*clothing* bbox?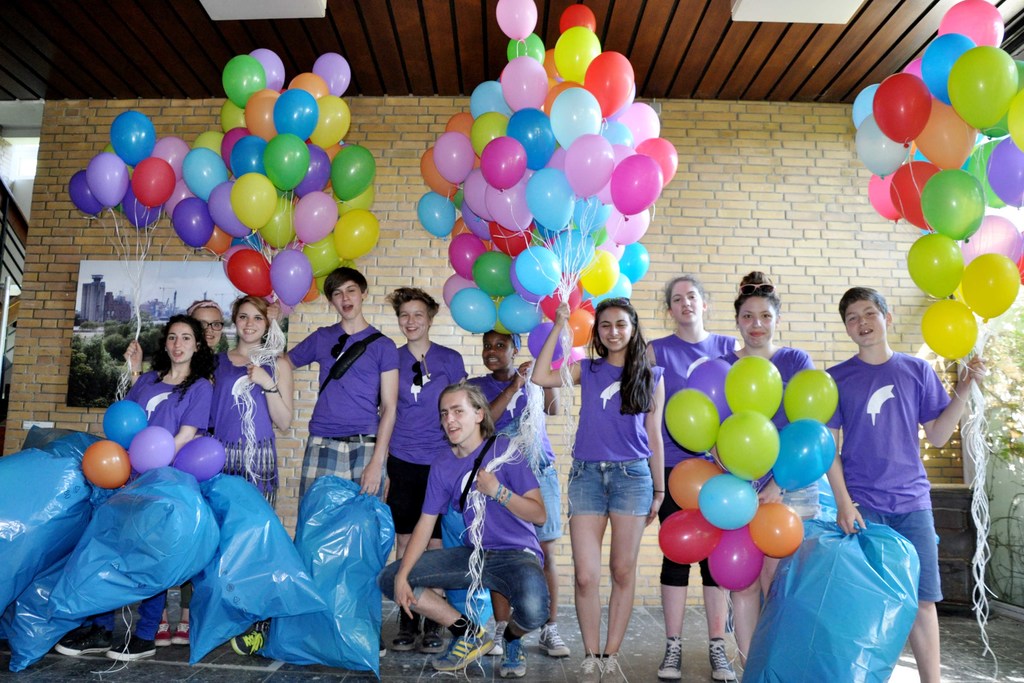
<box>469,367,561,543</box>
